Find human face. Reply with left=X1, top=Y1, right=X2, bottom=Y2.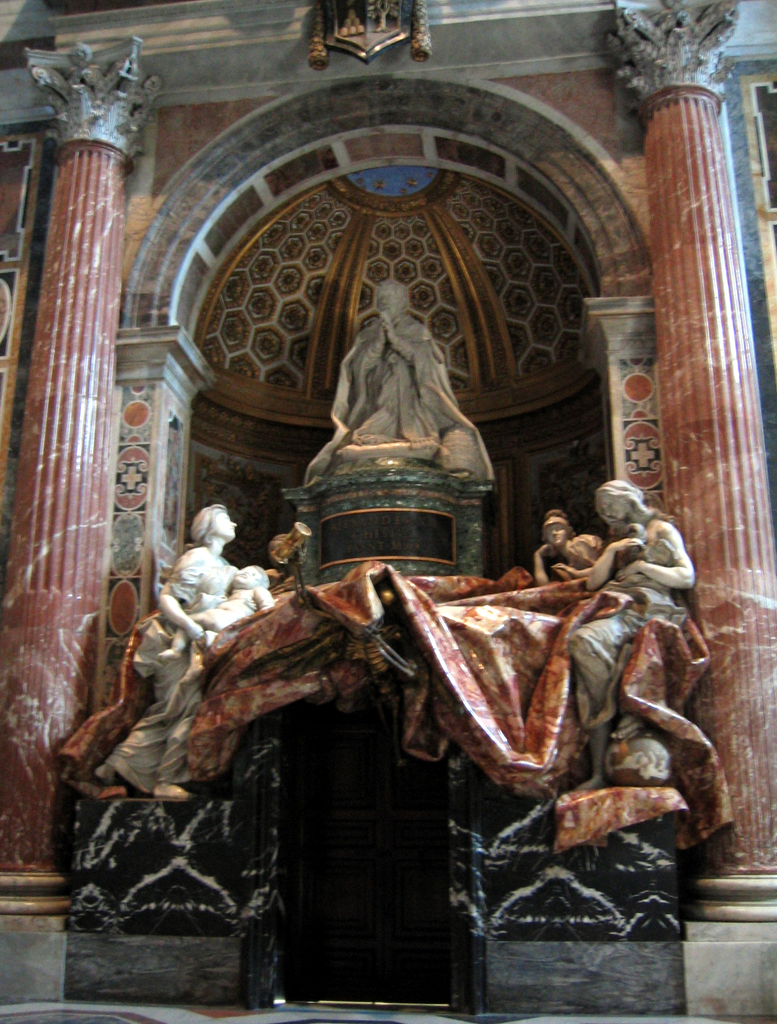
left=376, top=284, right=399, bottom=317.
